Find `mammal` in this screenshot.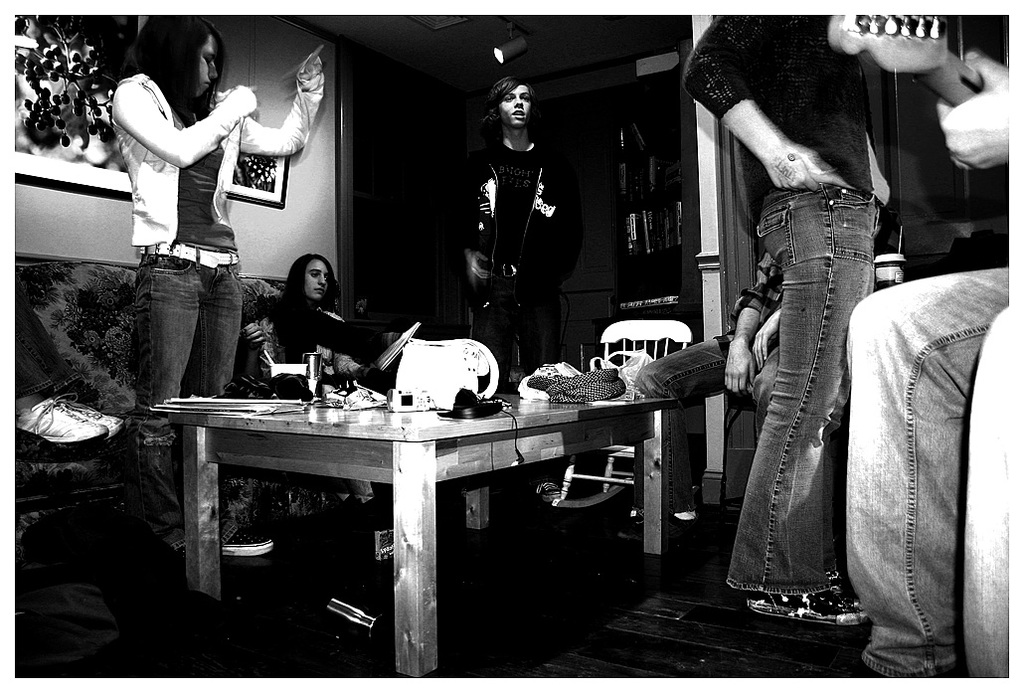
The bounding box for `mammal` is <region>275, 250, 422, 400</region>.
